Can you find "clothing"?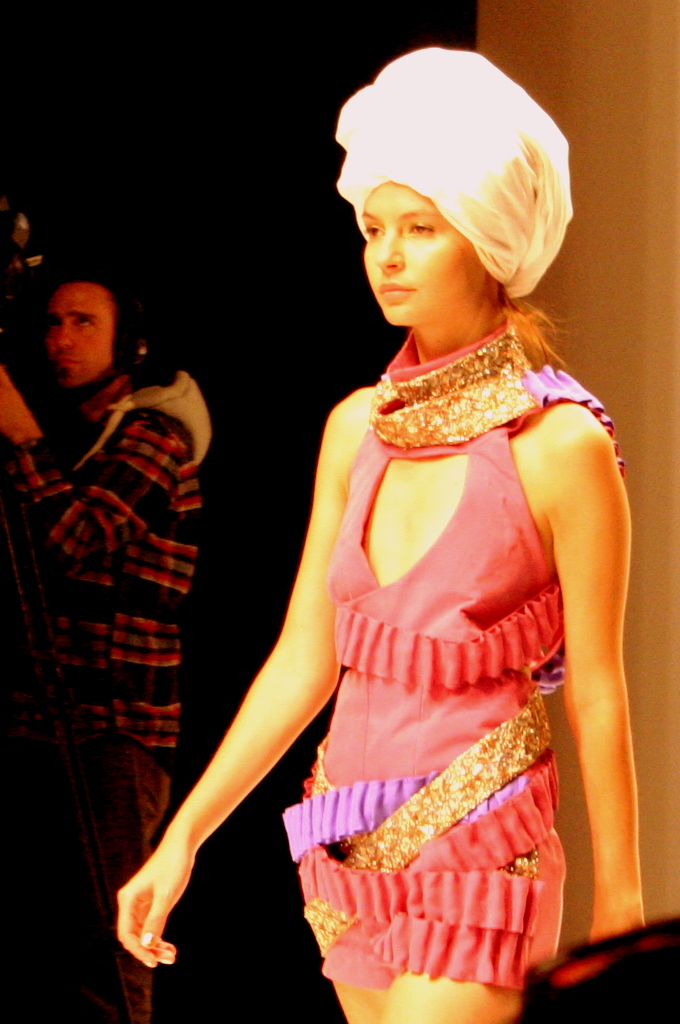
Yes, bounding box: {"left": 287, "top": 314, "right": 619, "bottom": 995}.
